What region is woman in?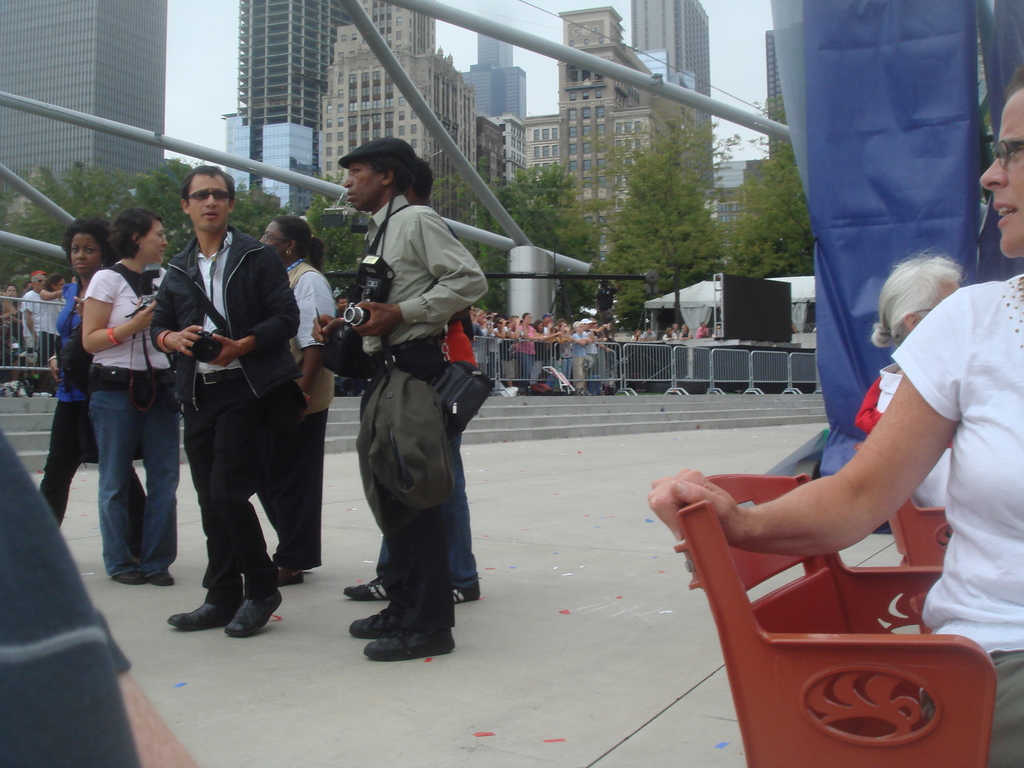
33,209,145,529.
